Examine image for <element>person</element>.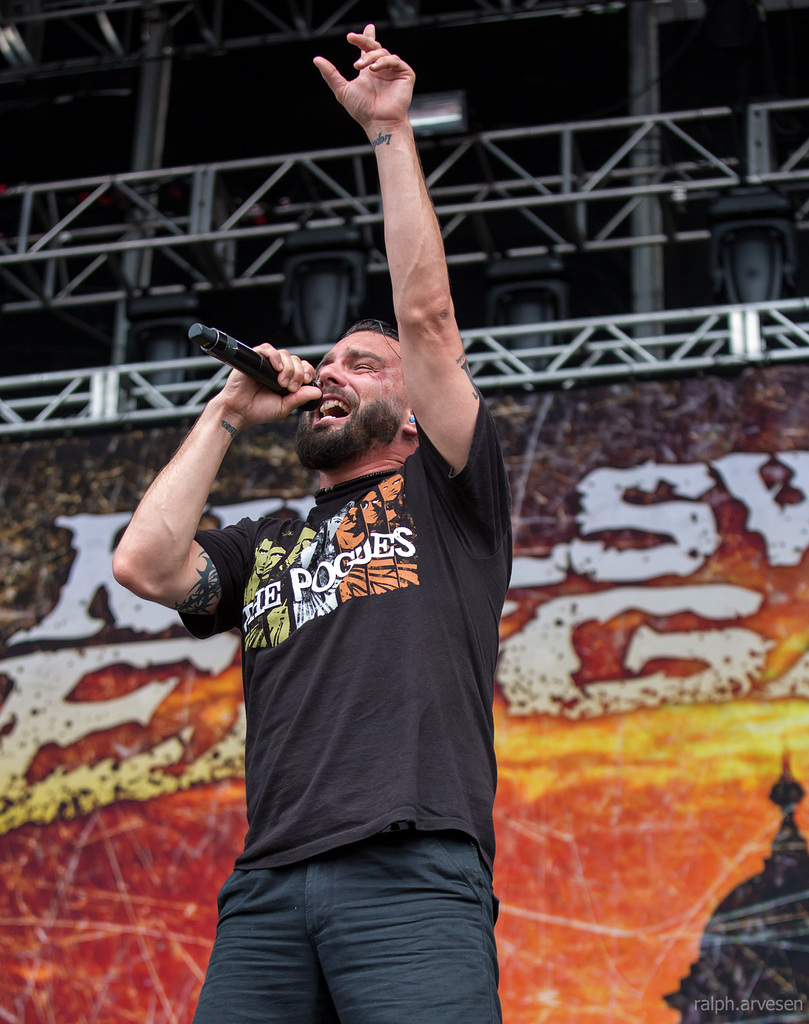
Examination result: 148/235/525/1007.
